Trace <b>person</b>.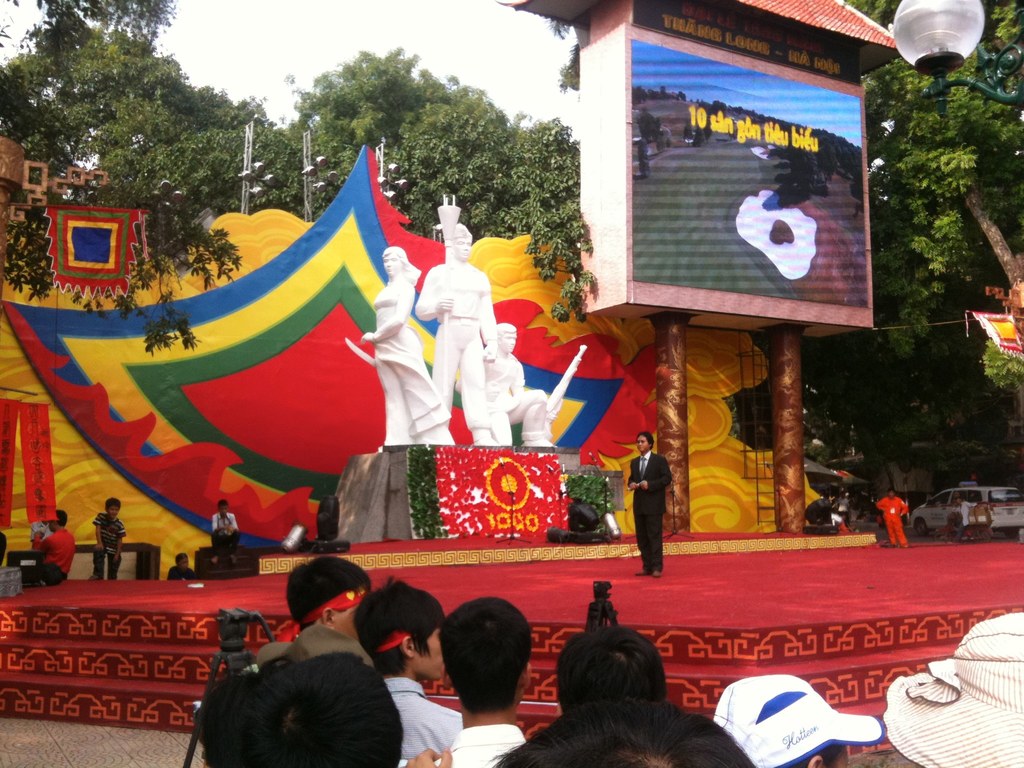
Traced to pyautogui.locateOnScreen(356, 579, 463, 765).
